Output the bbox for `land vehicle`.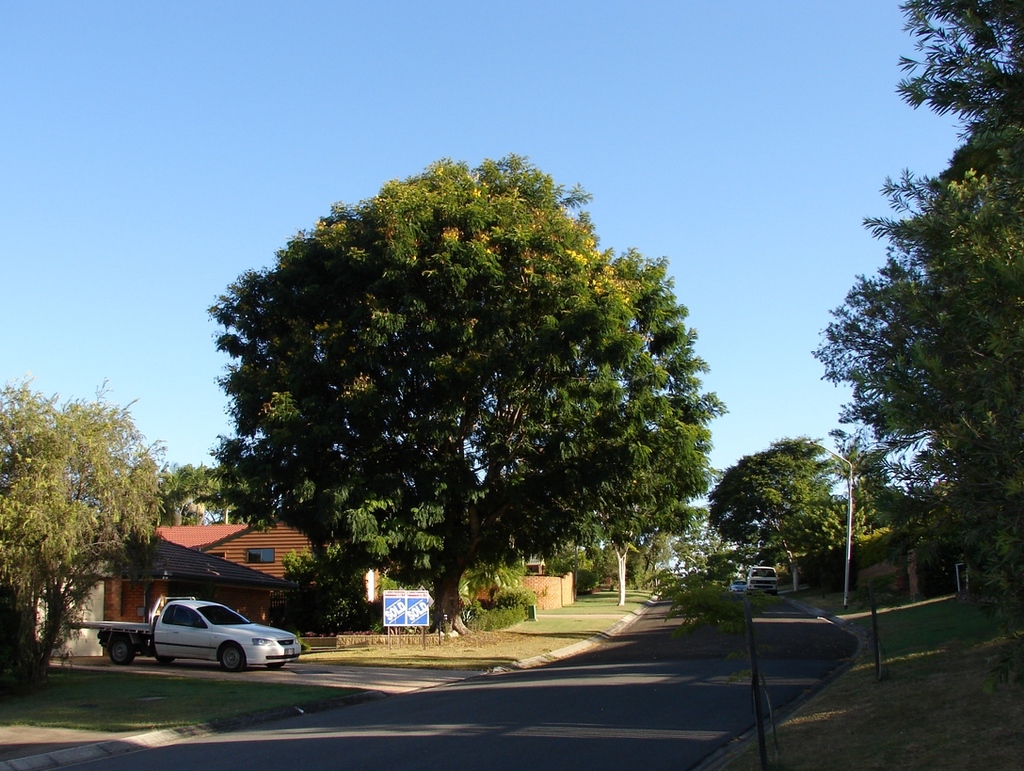
(left=730, top=577, right=747, bottom=592).
